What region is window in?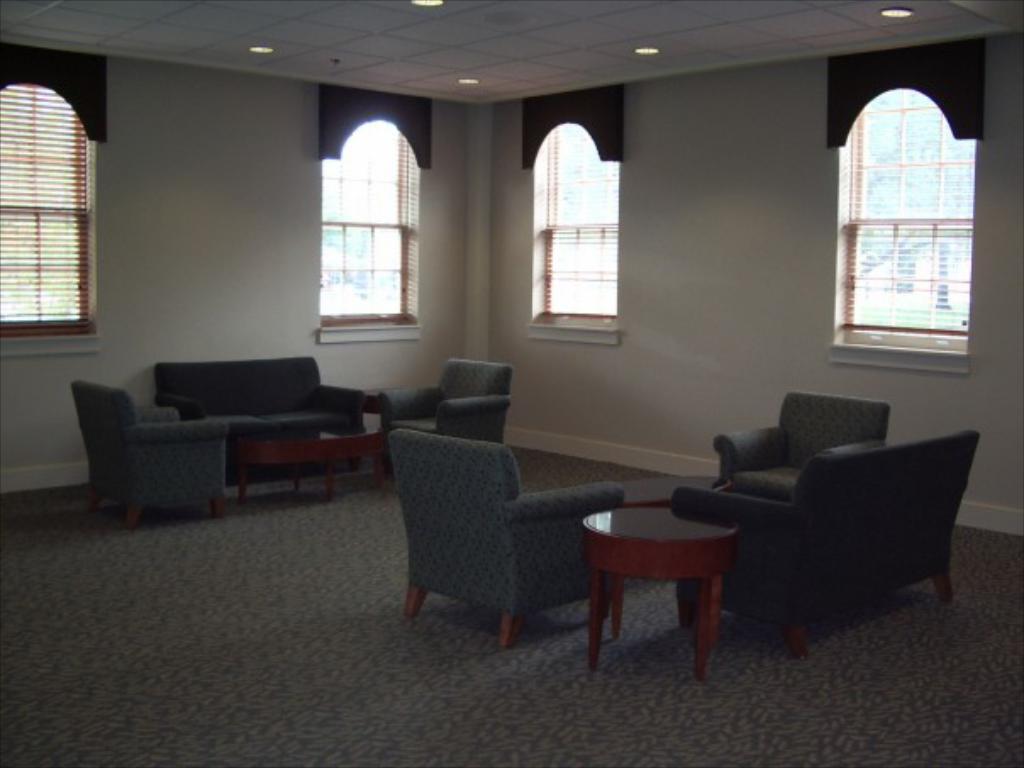
(546, 122, 614, 317).
